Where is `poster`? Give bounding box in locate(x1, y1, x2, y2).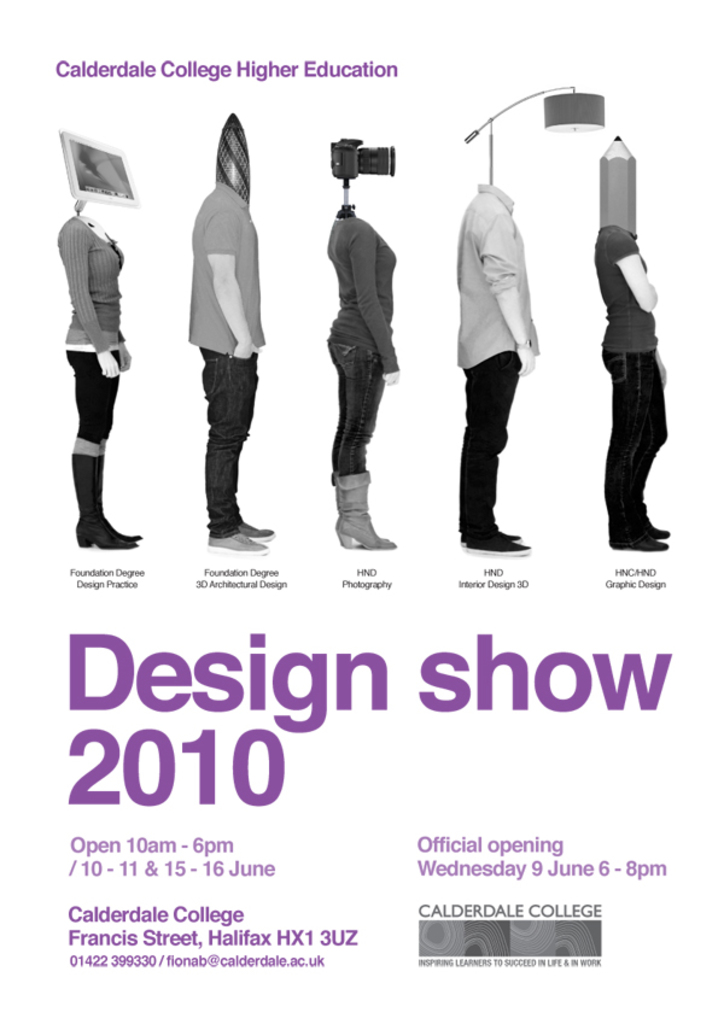
locate(0, 0, 723, 1023).
